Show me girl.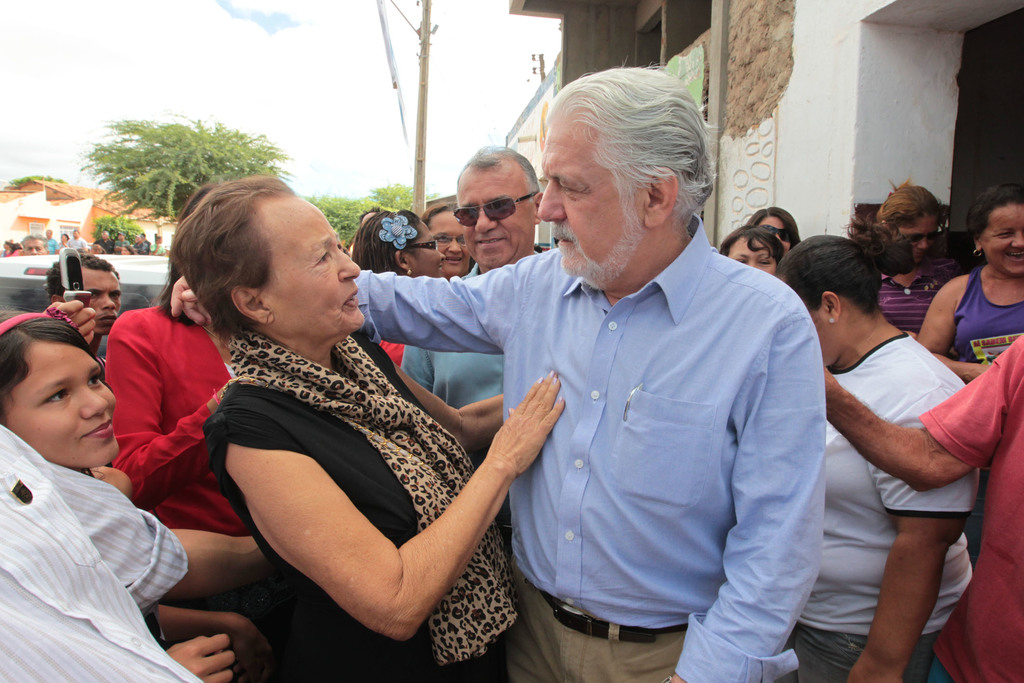
girl is here: bbox=[0, 305, 122, 481].
